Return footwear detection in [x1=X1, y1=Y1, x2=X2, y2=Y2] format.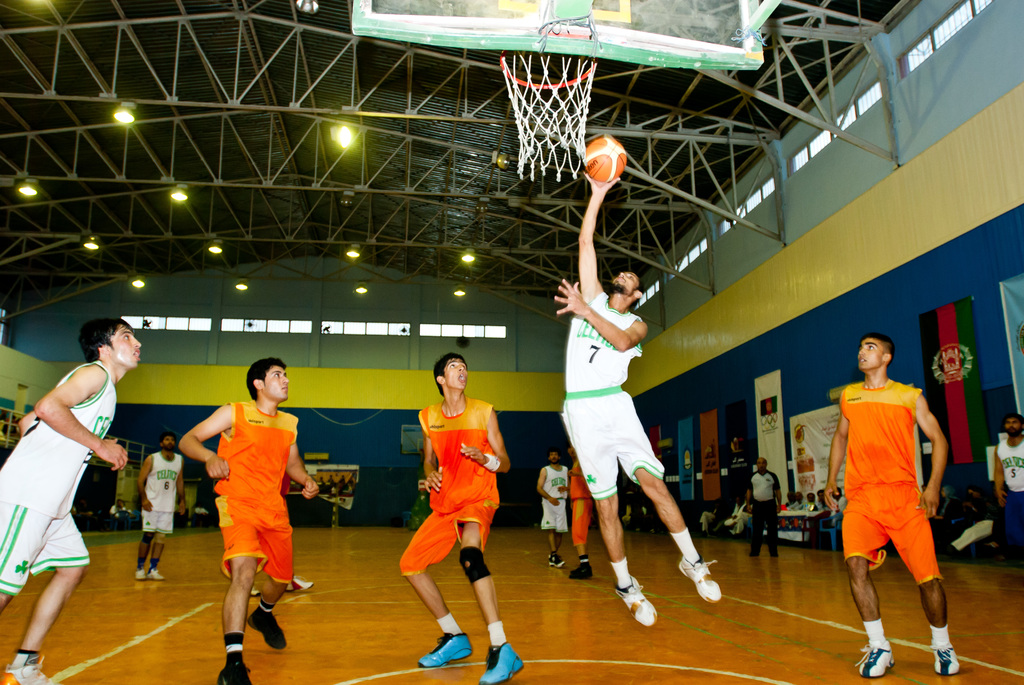
[x1=243, y1=588, x2=266, y2=599].
